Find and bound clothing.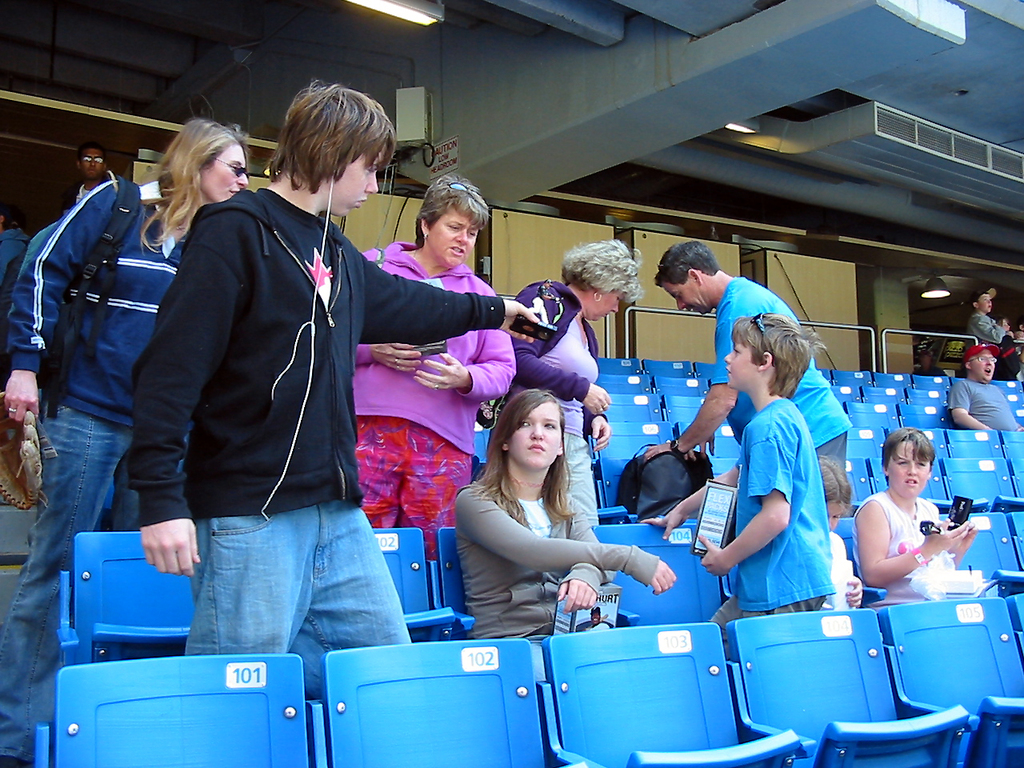
Bound: [x1=962, y1=310, x2=1002, y2=350].
